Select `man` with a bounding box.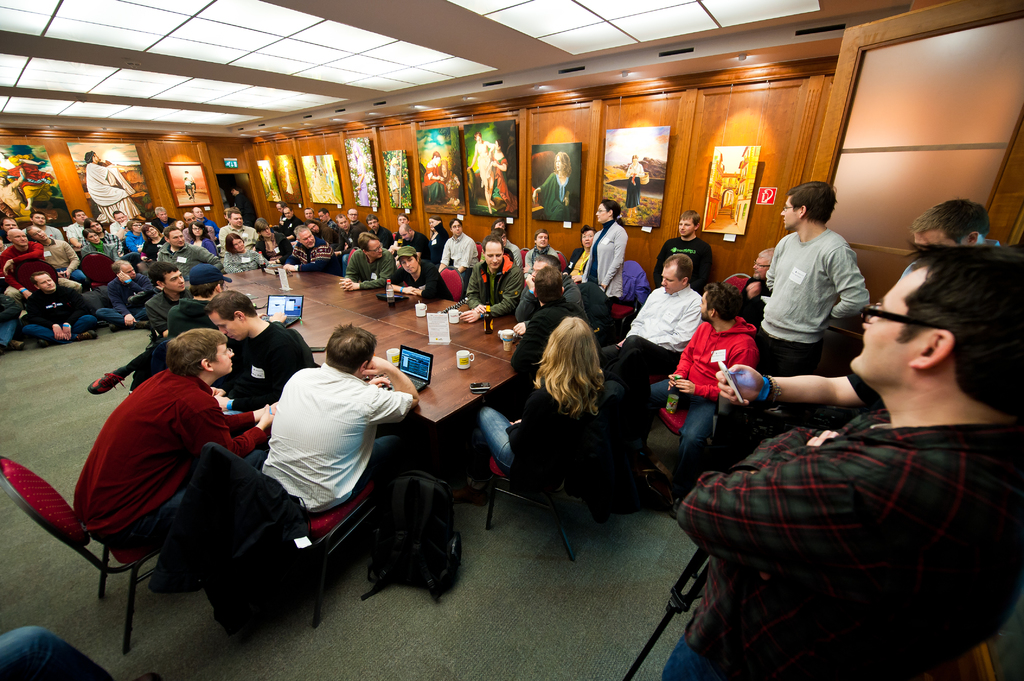
detection(140, 261, 203, 339).
